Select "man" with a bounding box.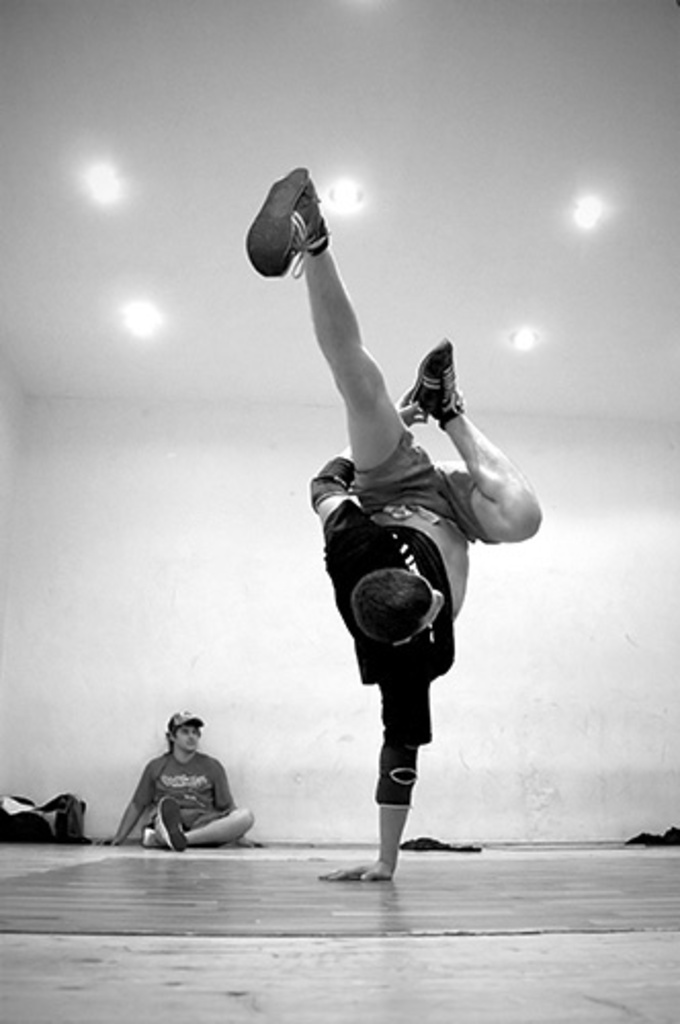
x1=268, y1=203, x2=528, y2=928.
